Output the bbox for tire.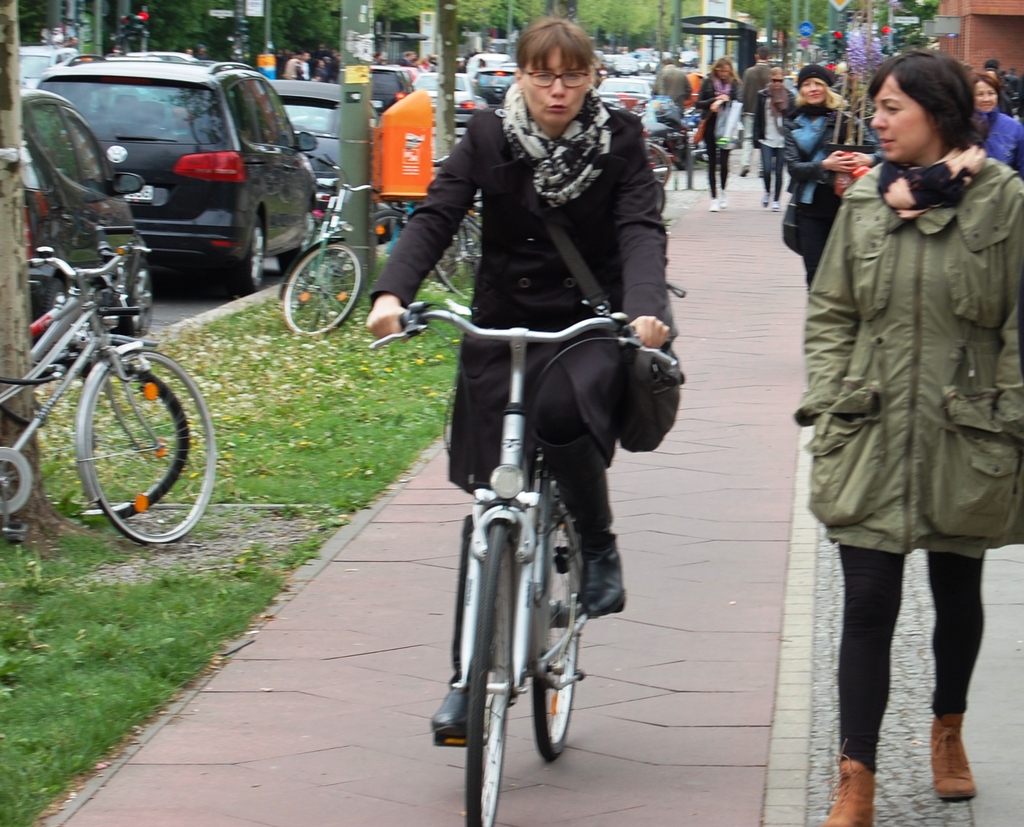
[279,239,364,337].
